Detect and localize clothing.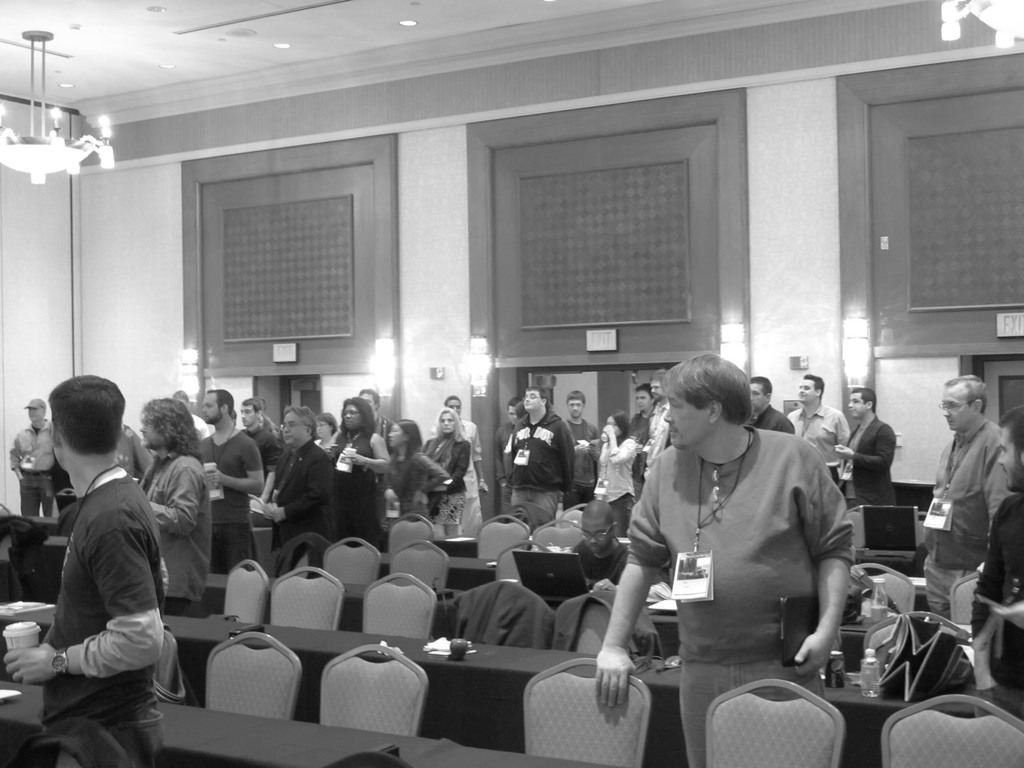
Localized at Rect(379, 445, 442, 522).
